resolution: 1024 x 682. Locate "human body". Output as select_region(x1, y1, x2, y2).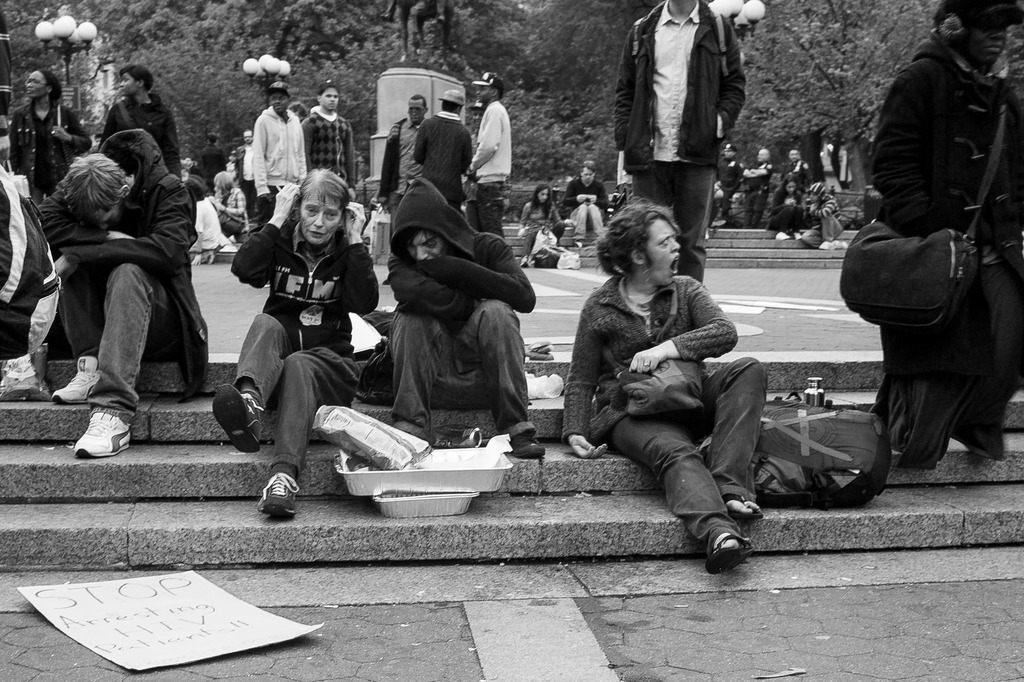
select_region(187, 196, 222, 249).
